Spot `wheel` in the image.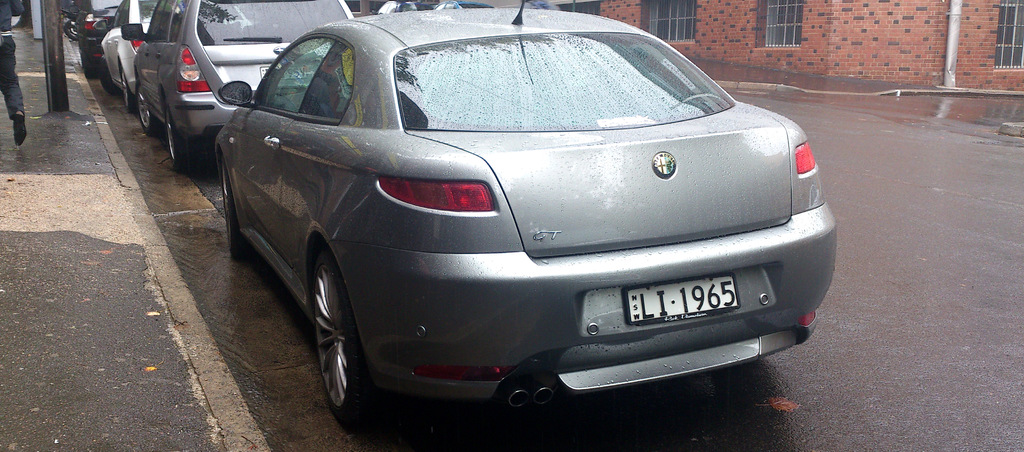
`wheel` found at bbox=[296, 230, 381, 419].
